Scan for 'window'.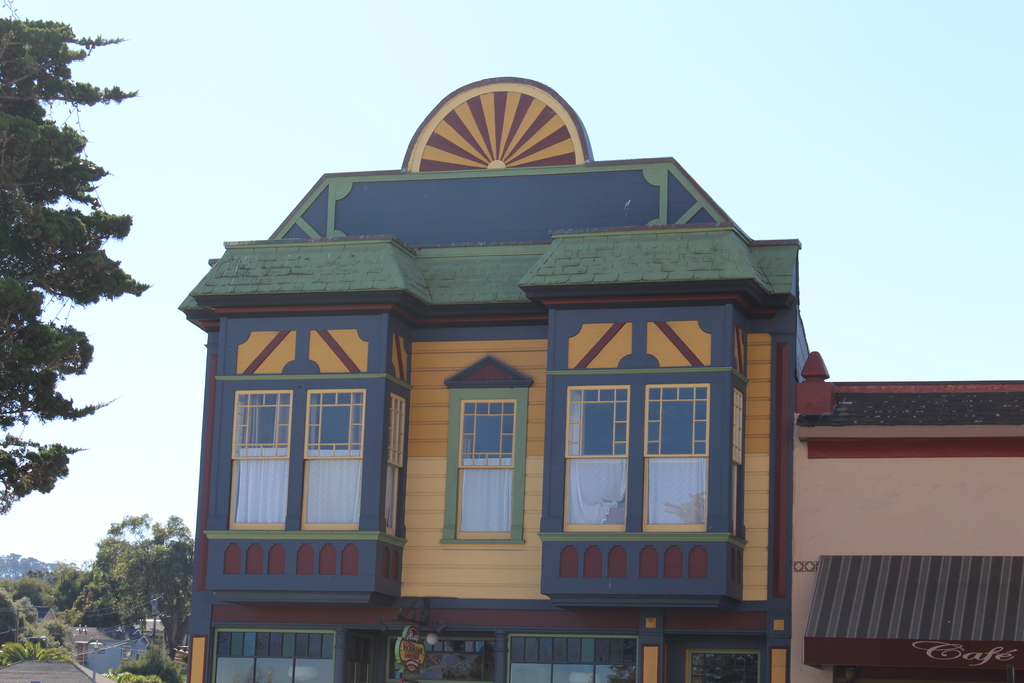
Scan result: {"x1": 551, "y1": 259, "x2": 755, "y2": 595}.
